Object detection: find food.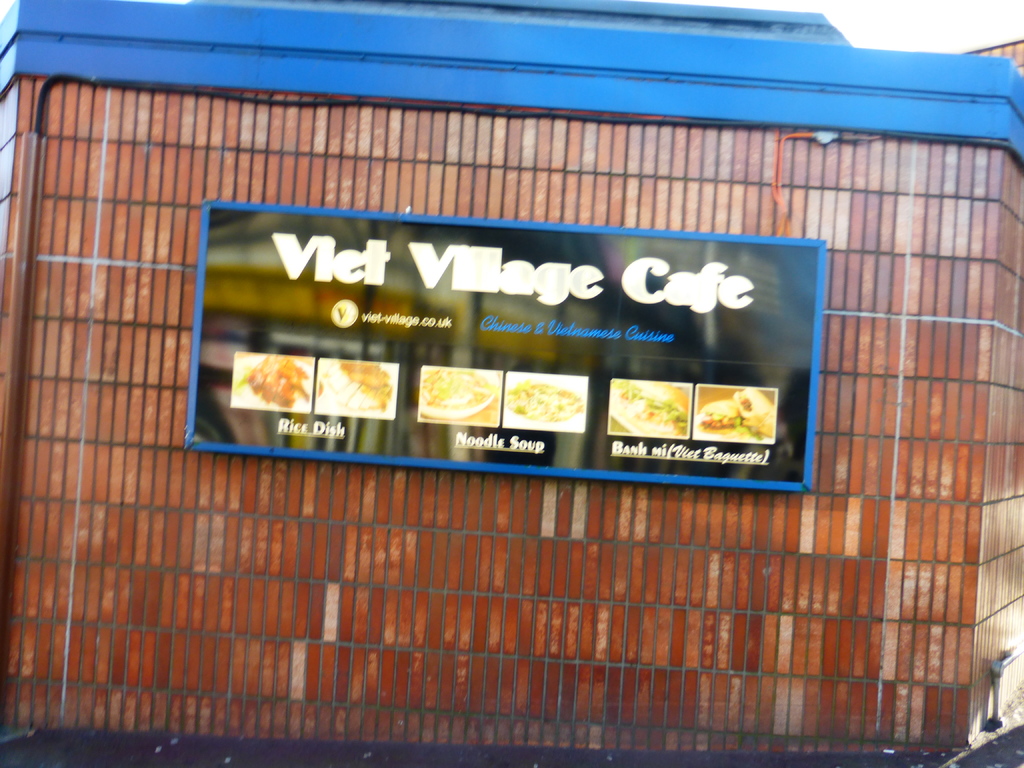
bbox=[420, 365, 493, 410].
